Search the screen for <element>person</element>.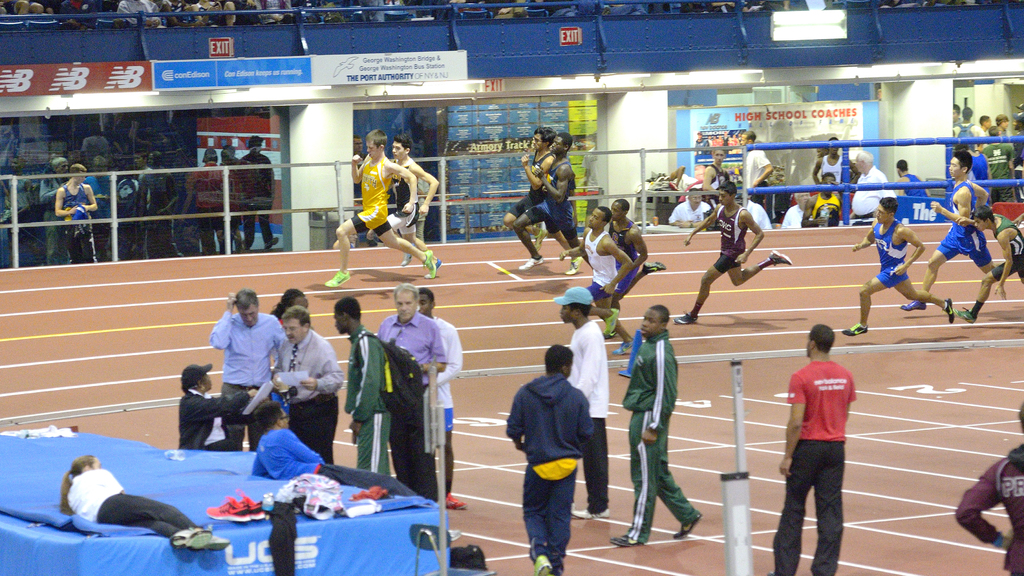
Found at 344/300/392/469.
